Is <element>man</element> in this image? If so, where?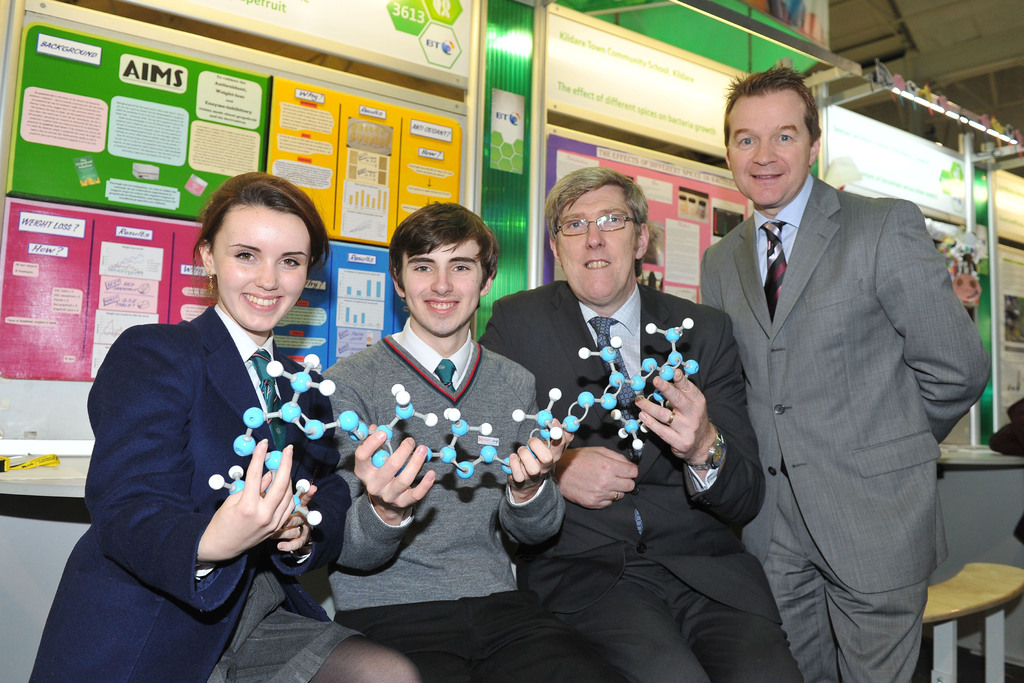
Yes, at region(319, 201, 619, 682).
